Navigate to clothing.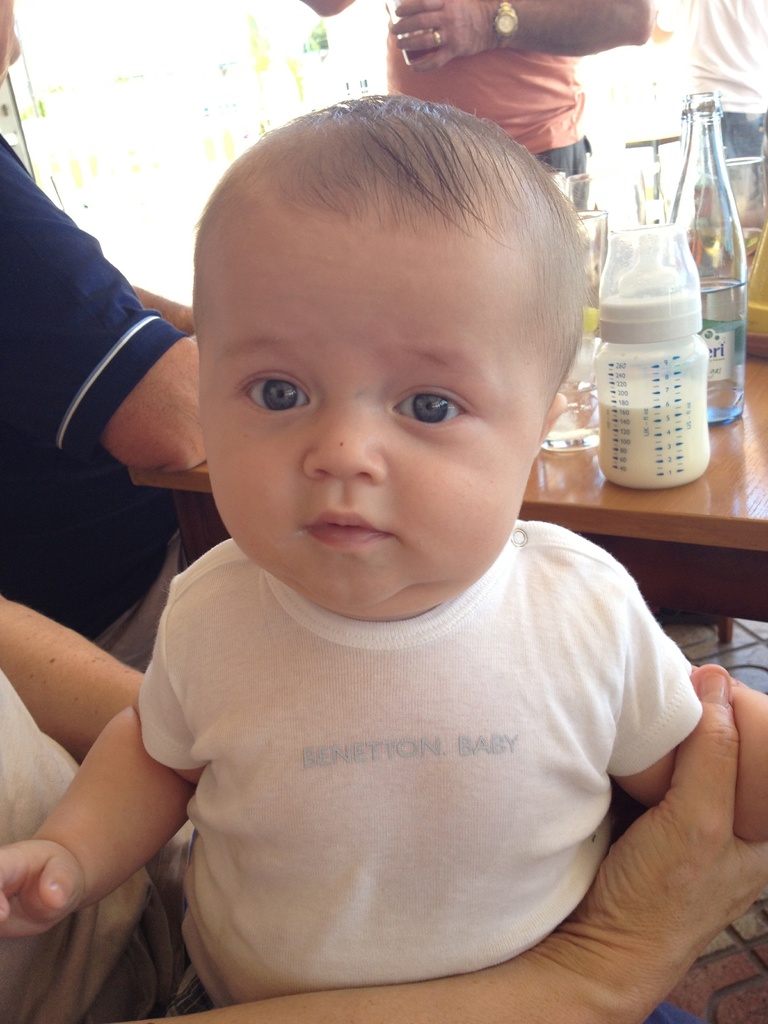
Navigation target: <box>383,17,584,216</box>.
